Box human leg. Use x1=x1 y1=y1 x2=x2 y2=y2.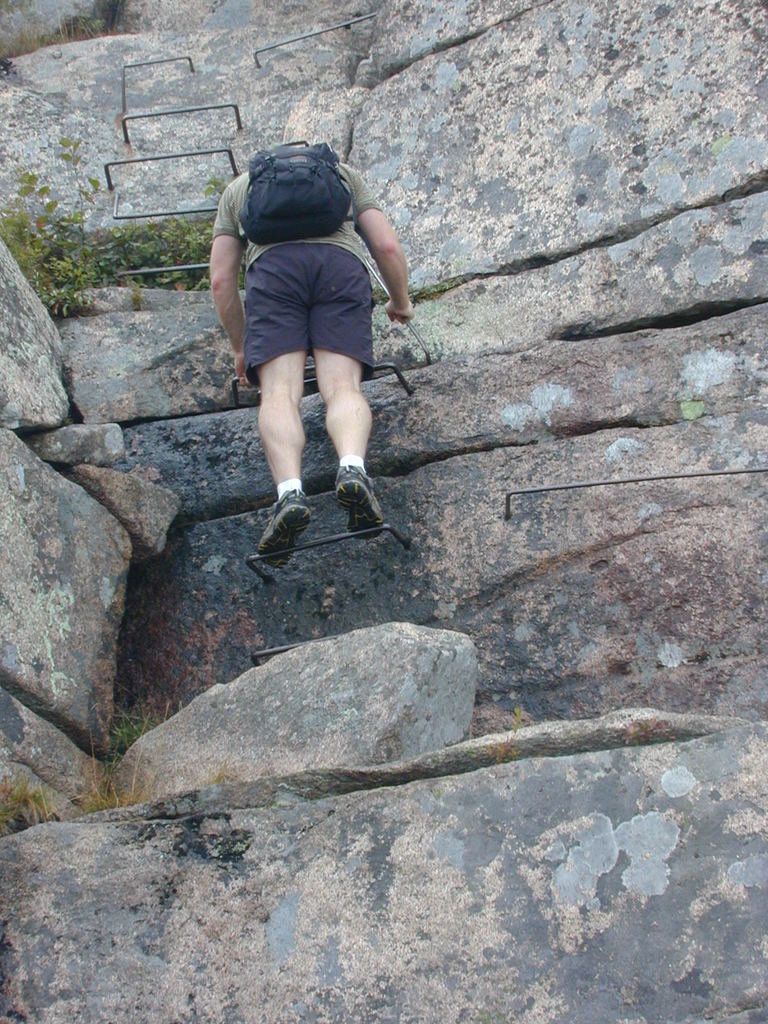
x1=245 y1=235 x2=305 y2=560.
